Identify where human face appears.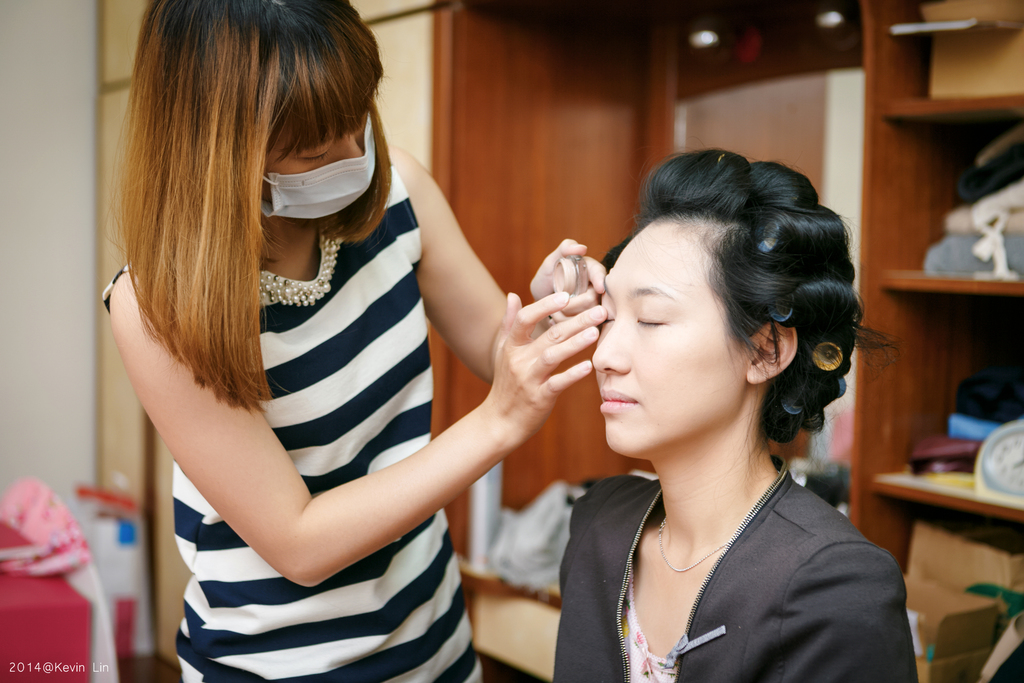
Appears at <region>265, 108, 372, 208</region>.
